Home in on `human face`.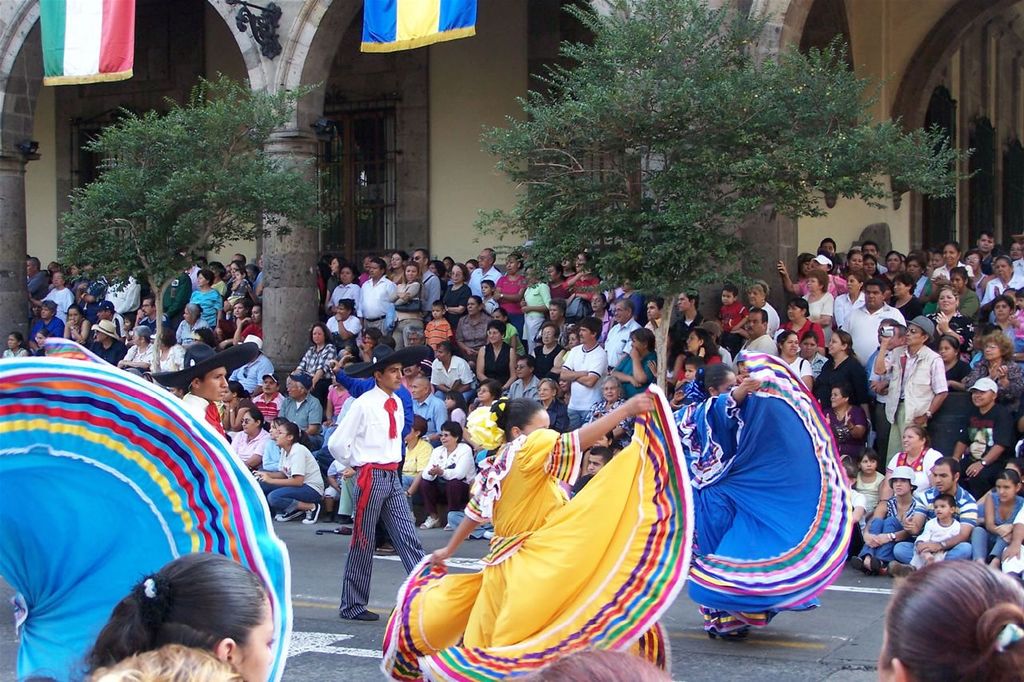
Homed in at {"left": 541, "top": 383, "right": 562, "bottom": 400}.
